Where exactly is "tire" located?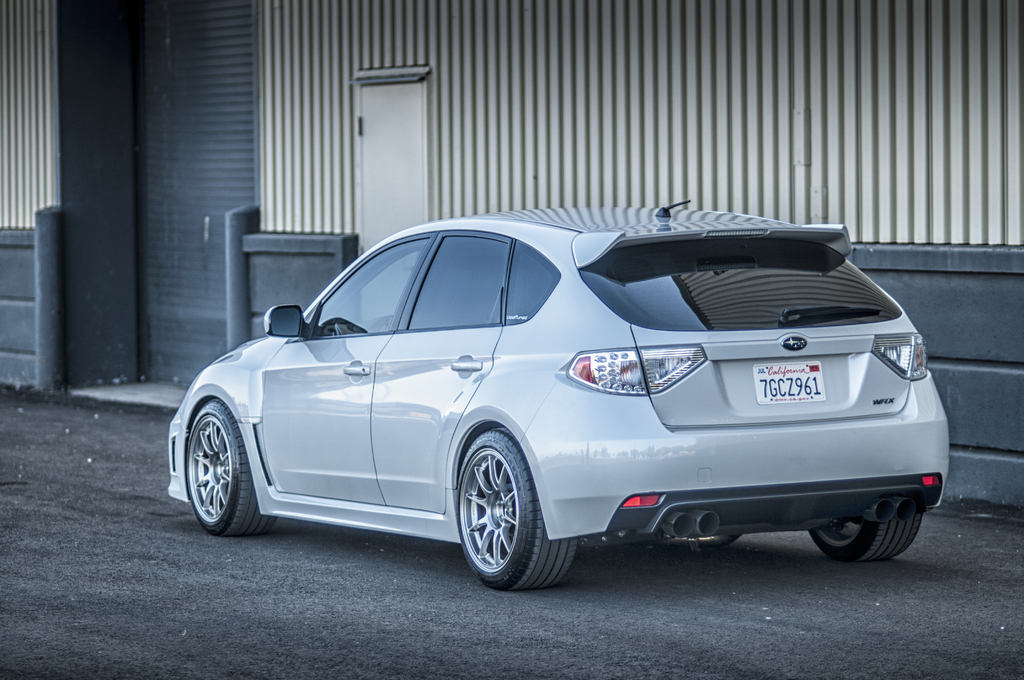
Its bounding box is 188,399,276,539.
